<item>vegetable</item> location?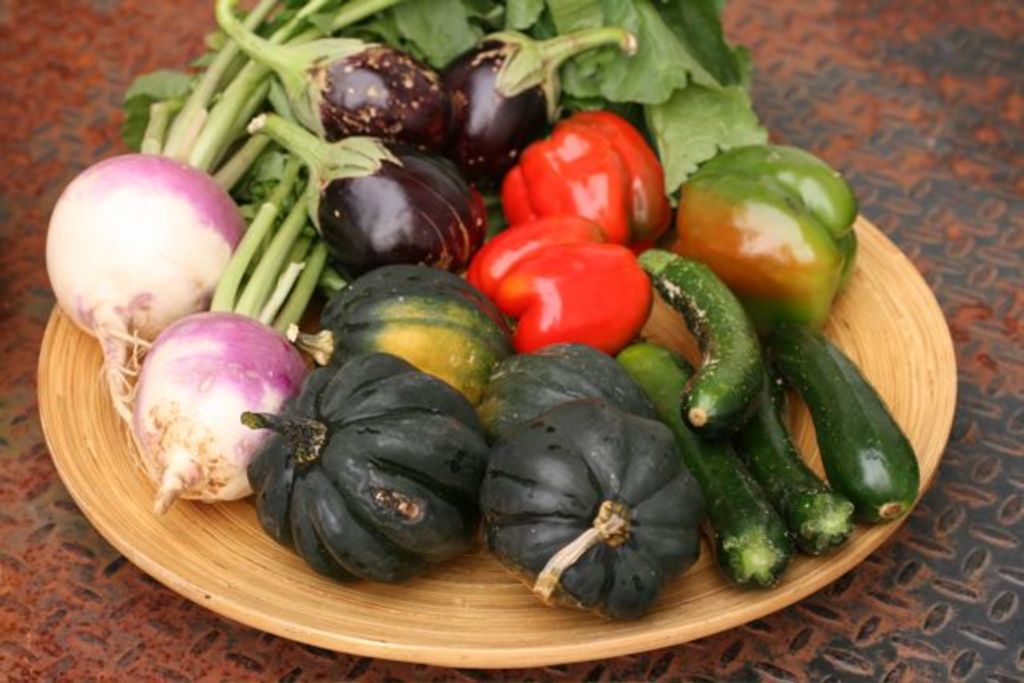
478/394/716/627
